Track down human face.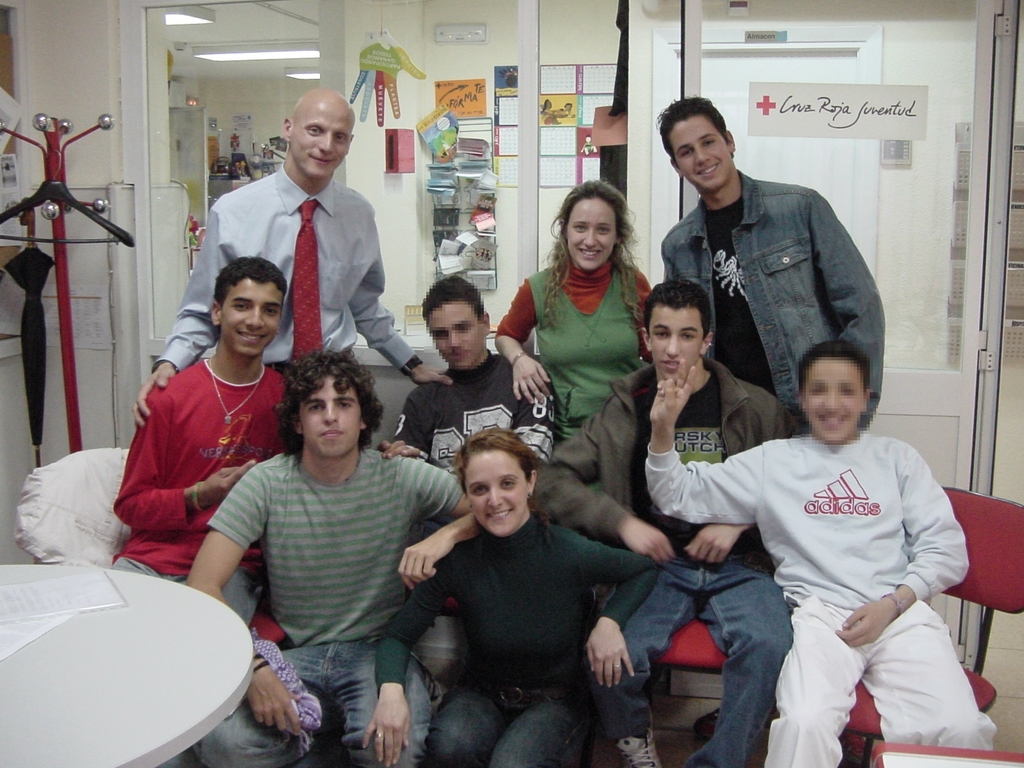
Tracked to <box>803,359,865,442</box>.
